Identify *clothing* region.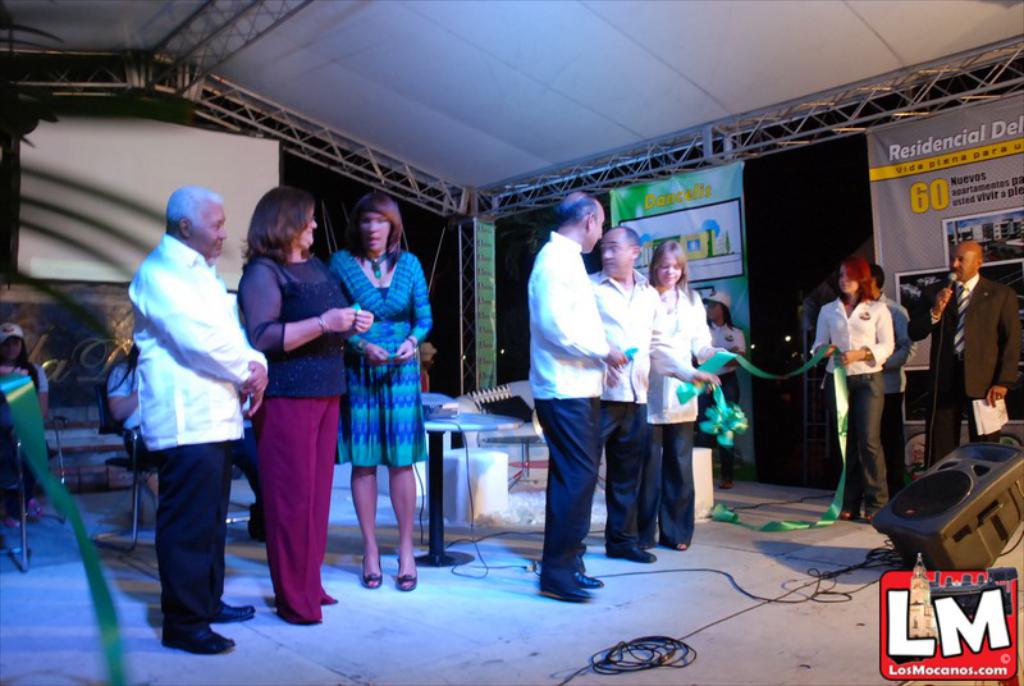
Region: bbox(904, 267, 1020, 461).
